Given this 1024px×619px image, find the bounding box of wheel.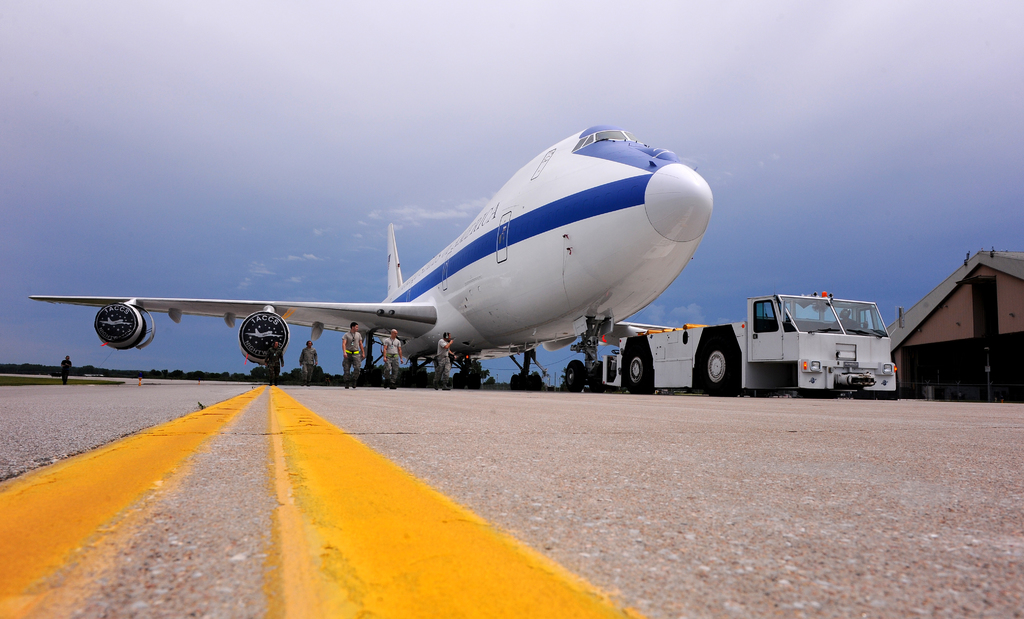
x1=513, y1=375, x2=518, y2=392.
